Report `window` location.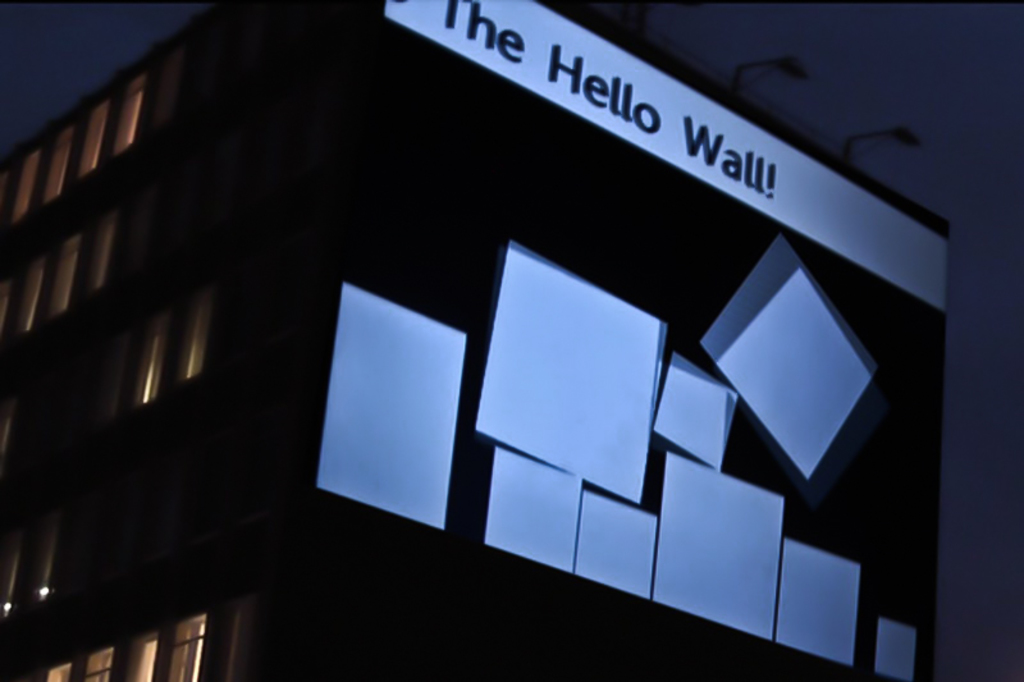
Report: region(45, 230, 81, 316).
